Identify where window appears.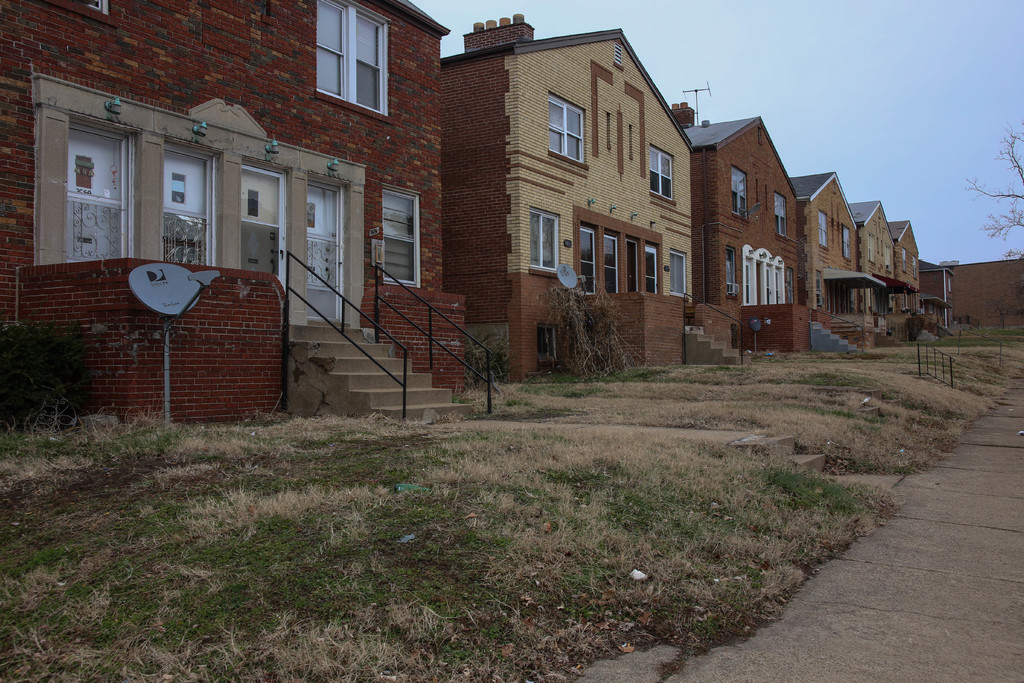
Appears at left=771, top=192, right=790, bottom=238.
